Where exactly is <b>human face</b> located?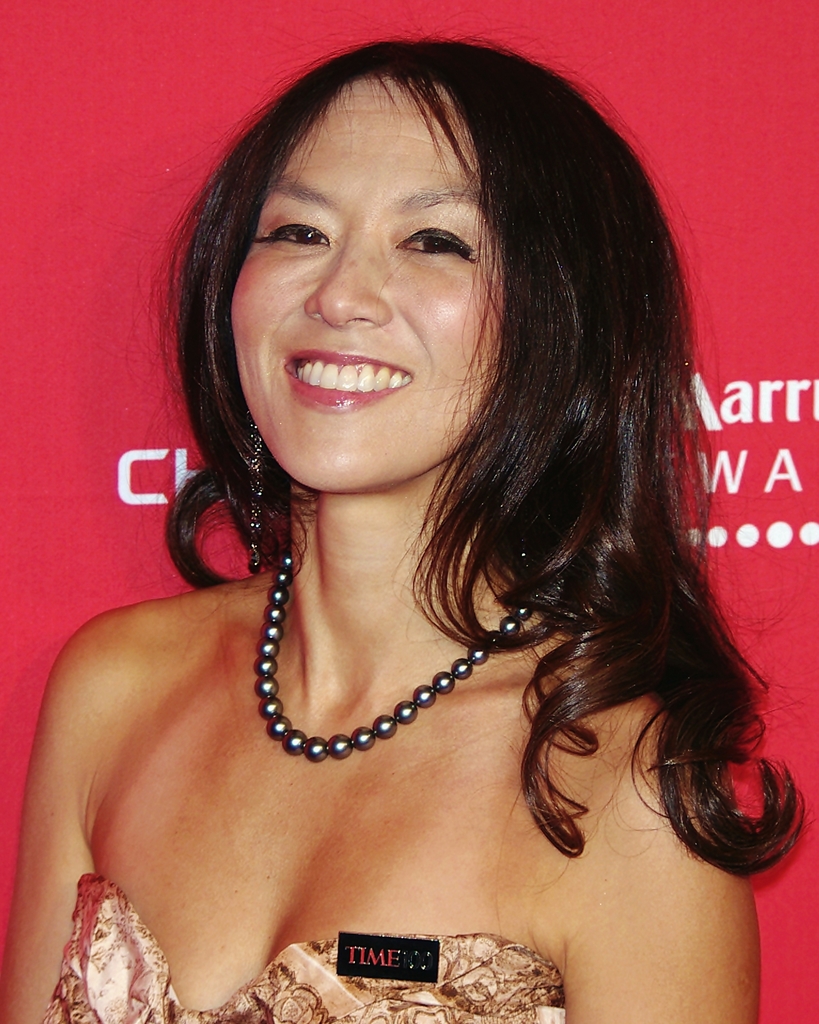
Its bounding box is 230:81:504:489.
